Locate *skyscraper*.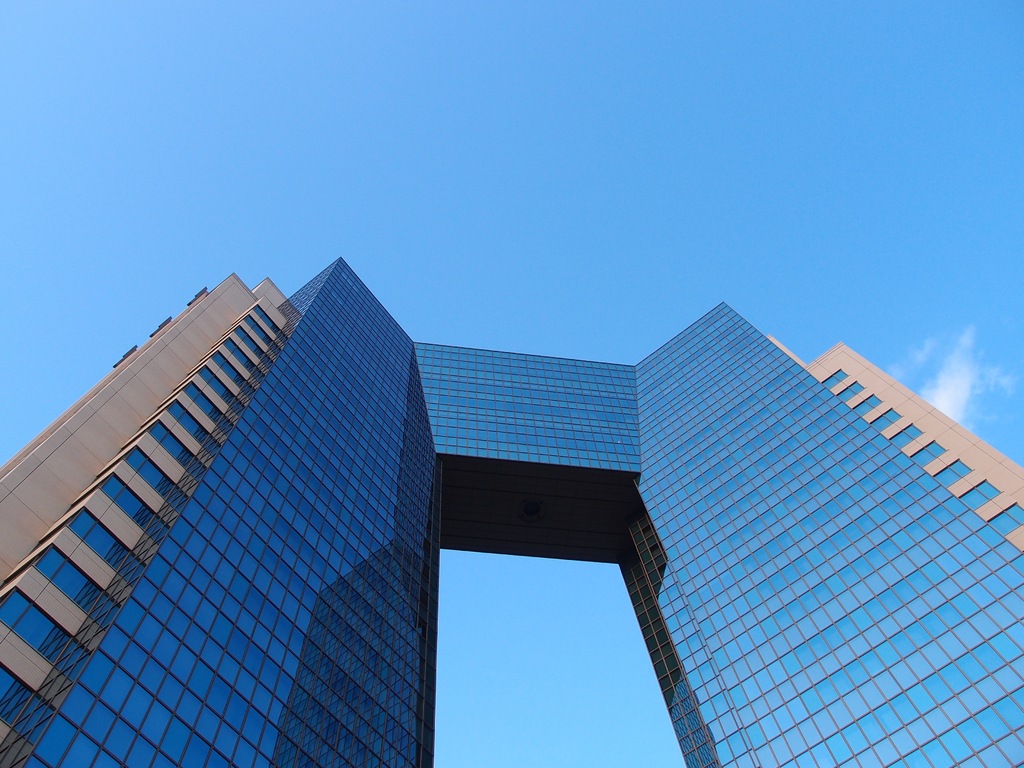
Bounding box: 0 252 1023 767.
